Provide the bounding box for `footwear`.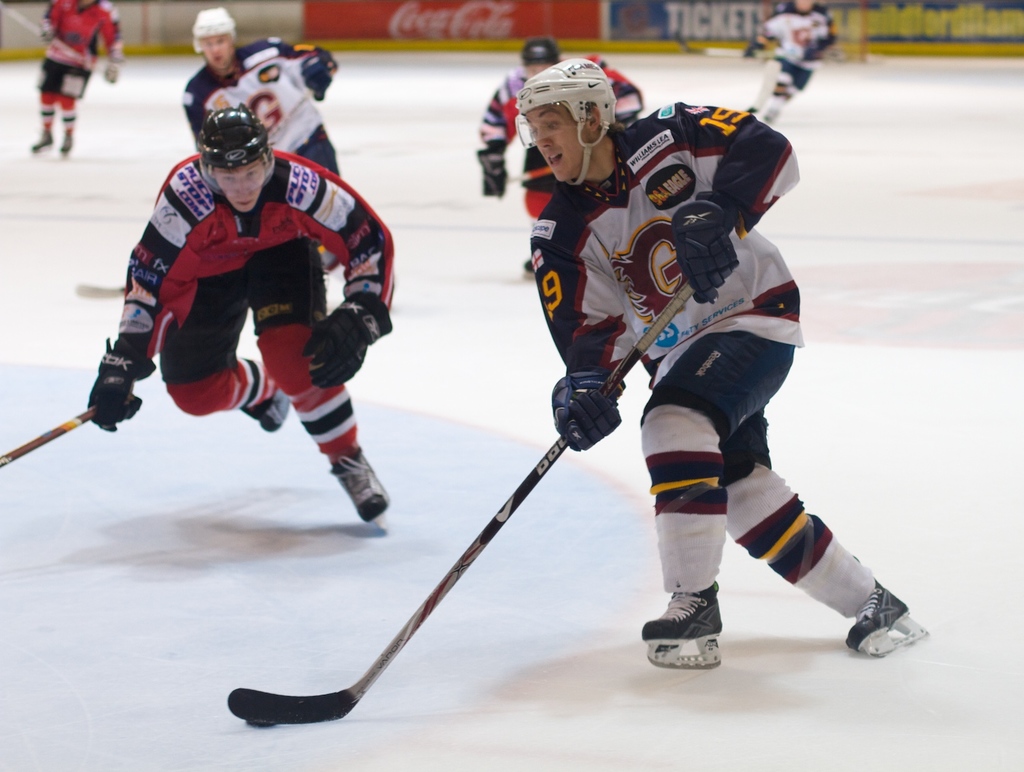
[left=255, top=392, right=285, bottom=430].
